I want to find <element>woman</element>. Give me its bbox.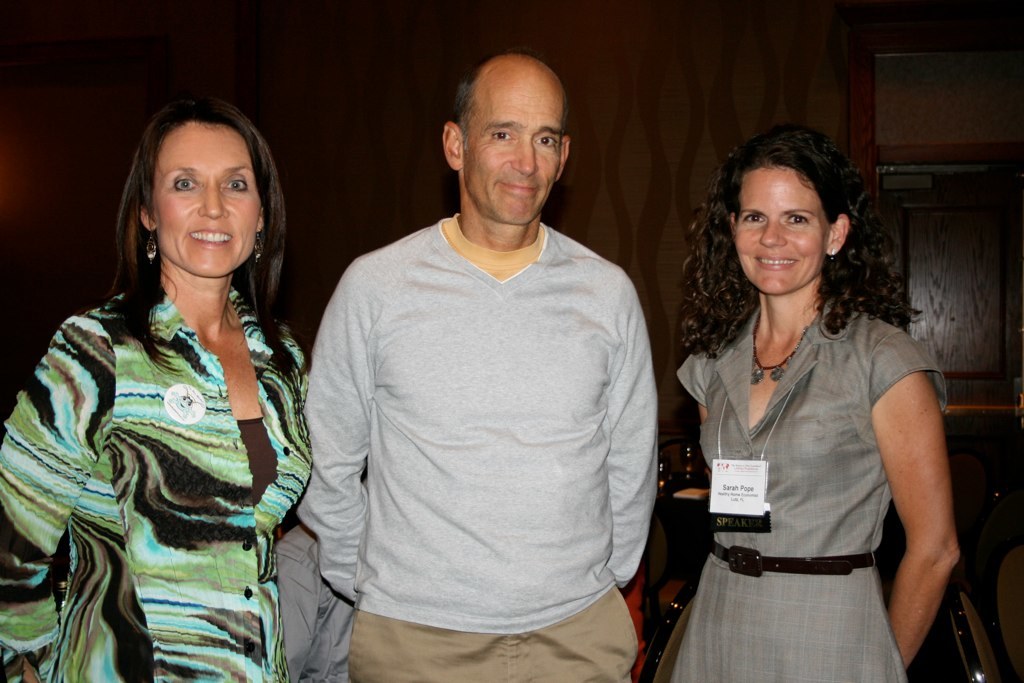
rect(646, 110, 967, 682).
